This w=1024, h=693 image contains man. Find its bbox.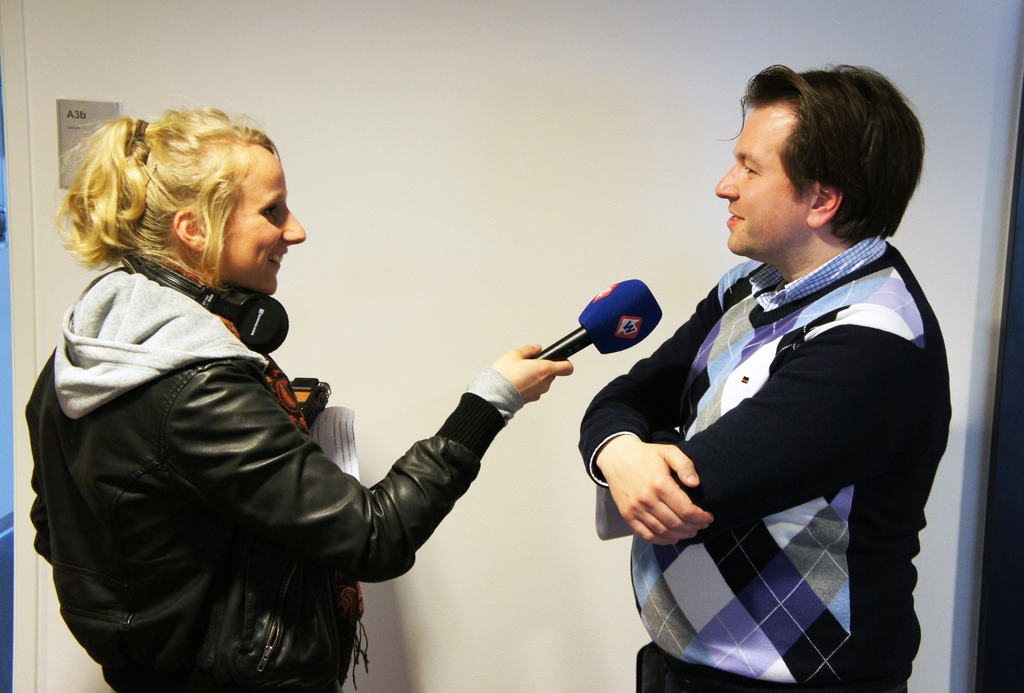
576, 85, 952, 679.
